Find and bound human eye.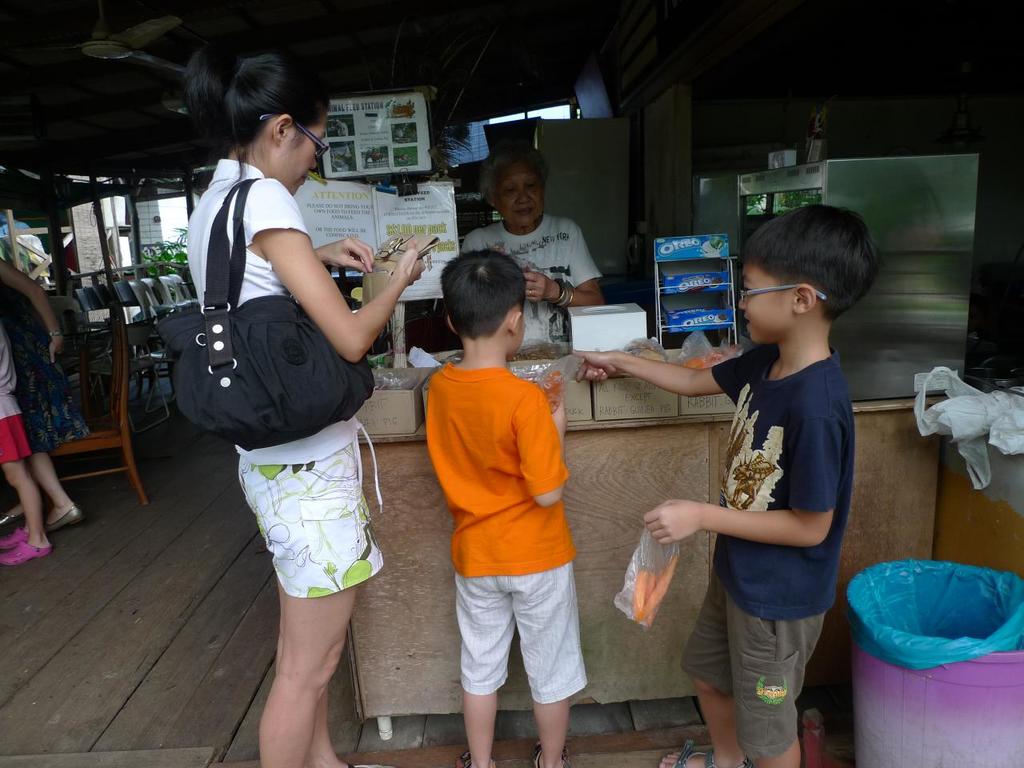
Bound: (left=526, top=181, right=537, bottom=189).
